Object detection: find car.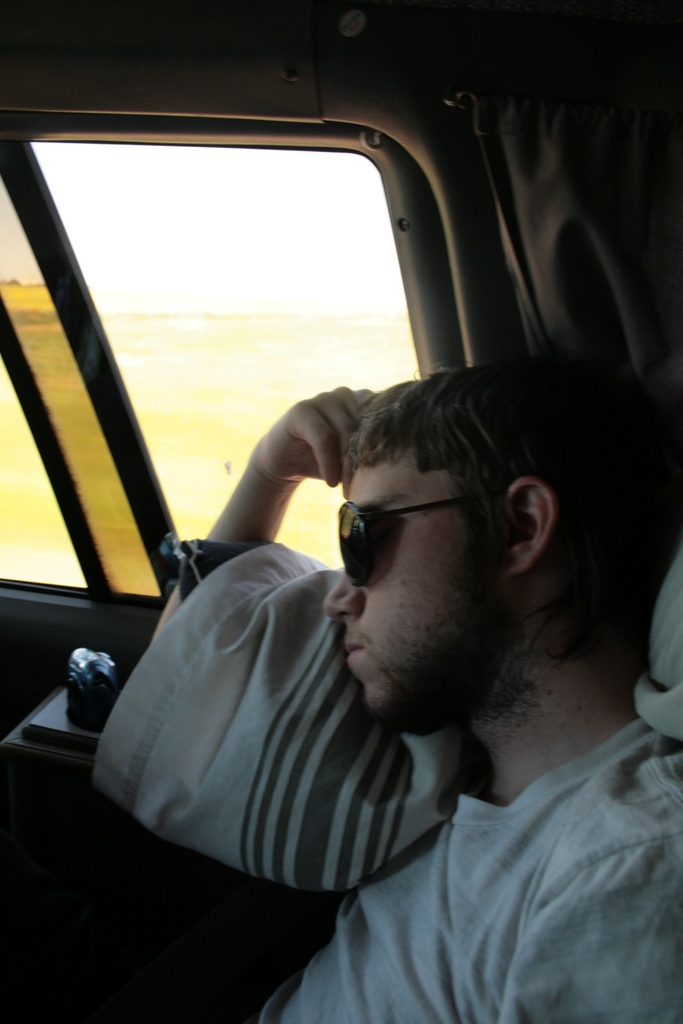
<region>0, 64, 682, 908</region>.
